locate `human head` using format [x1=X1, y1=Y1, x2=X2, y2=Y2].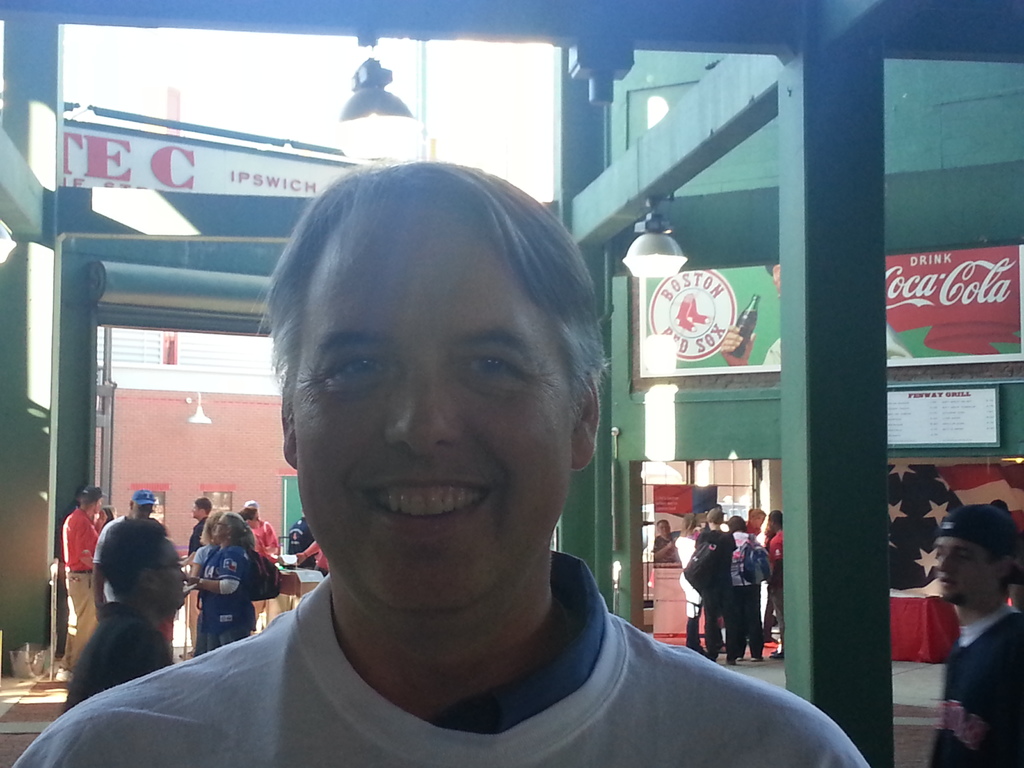
[x1=261, y1=134, x2=603, y2=630].
